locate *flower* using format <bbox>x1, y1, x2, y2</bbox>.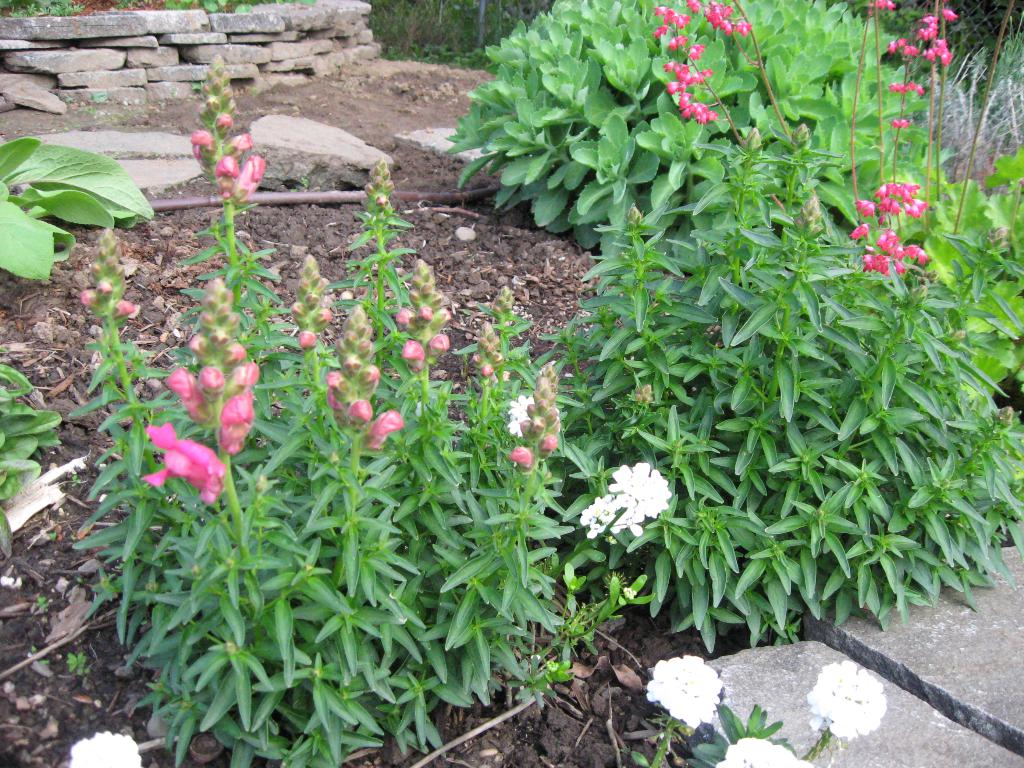
<bbox>865, 0, 900, 12</bbox>.
